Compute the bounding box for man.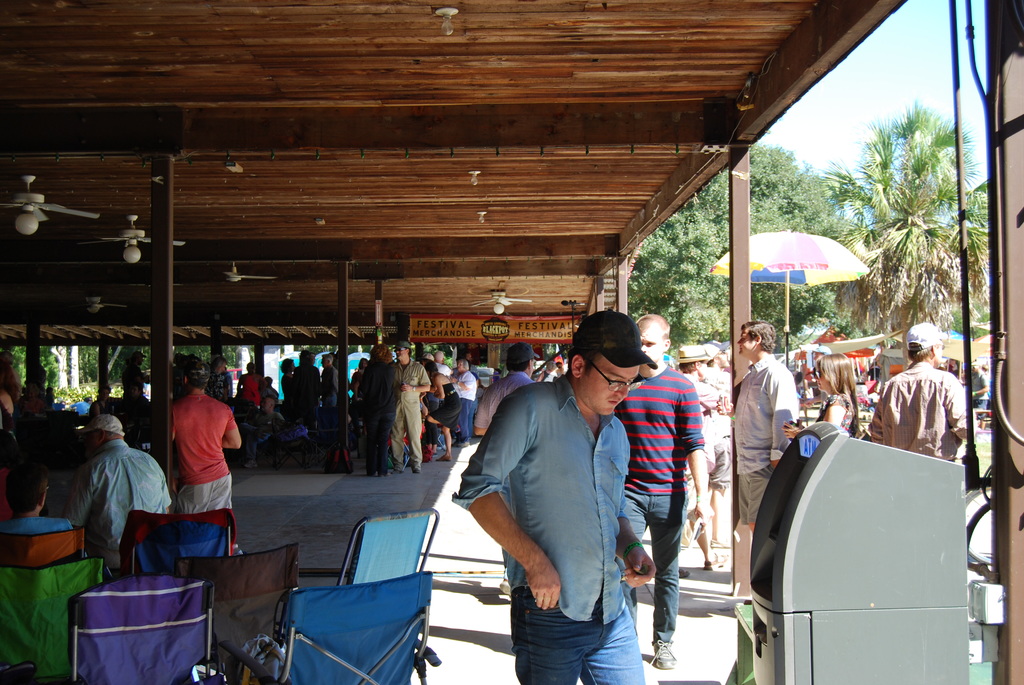
<box>397,341,433,476</box>.
